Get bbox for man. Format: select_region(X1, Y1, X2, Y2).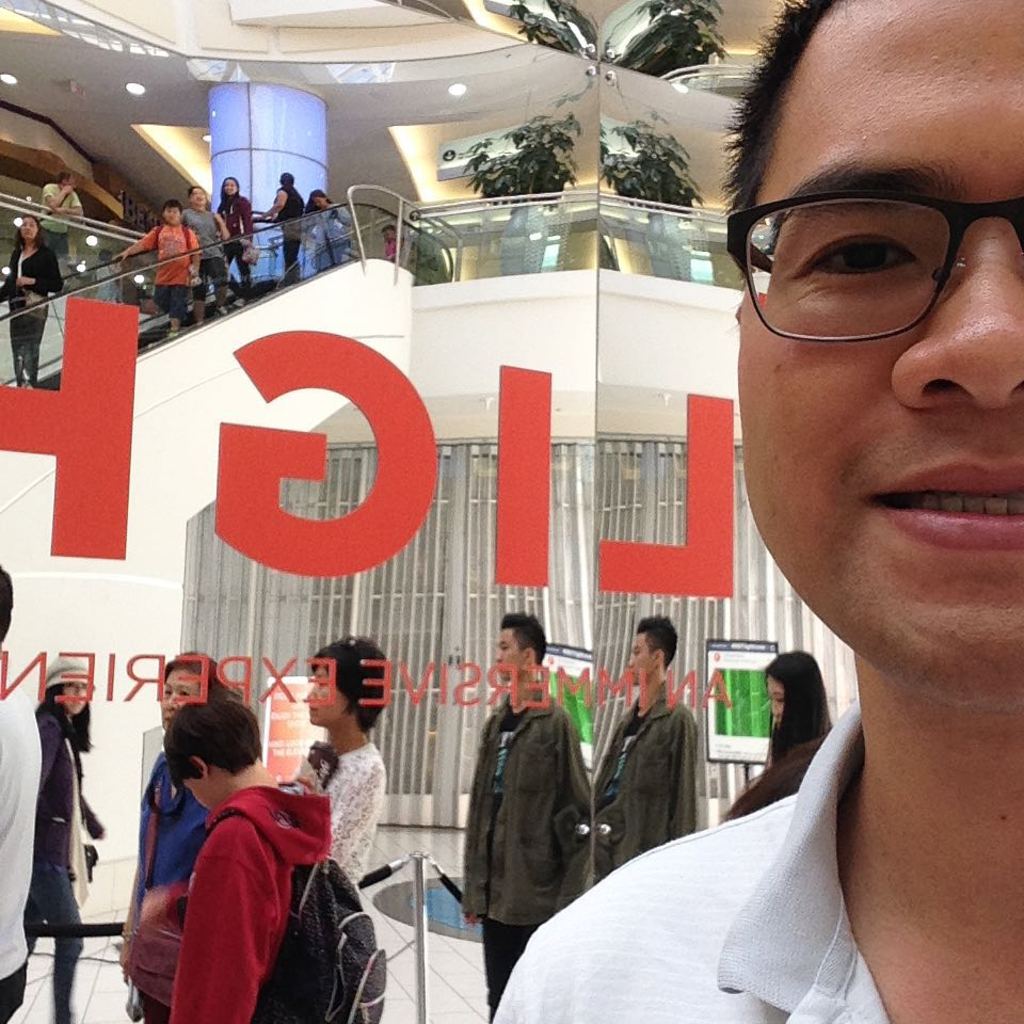
select_region(265, 171, 304, 288).
